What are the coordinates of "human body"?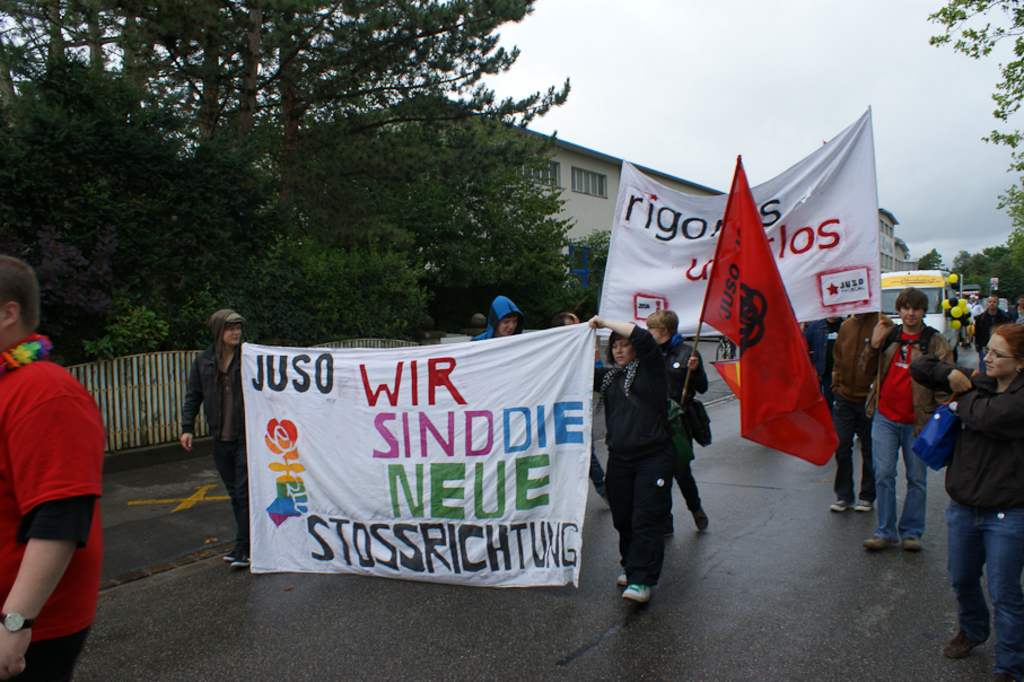
[left=971, top=309, right=1014, bottom=375].
